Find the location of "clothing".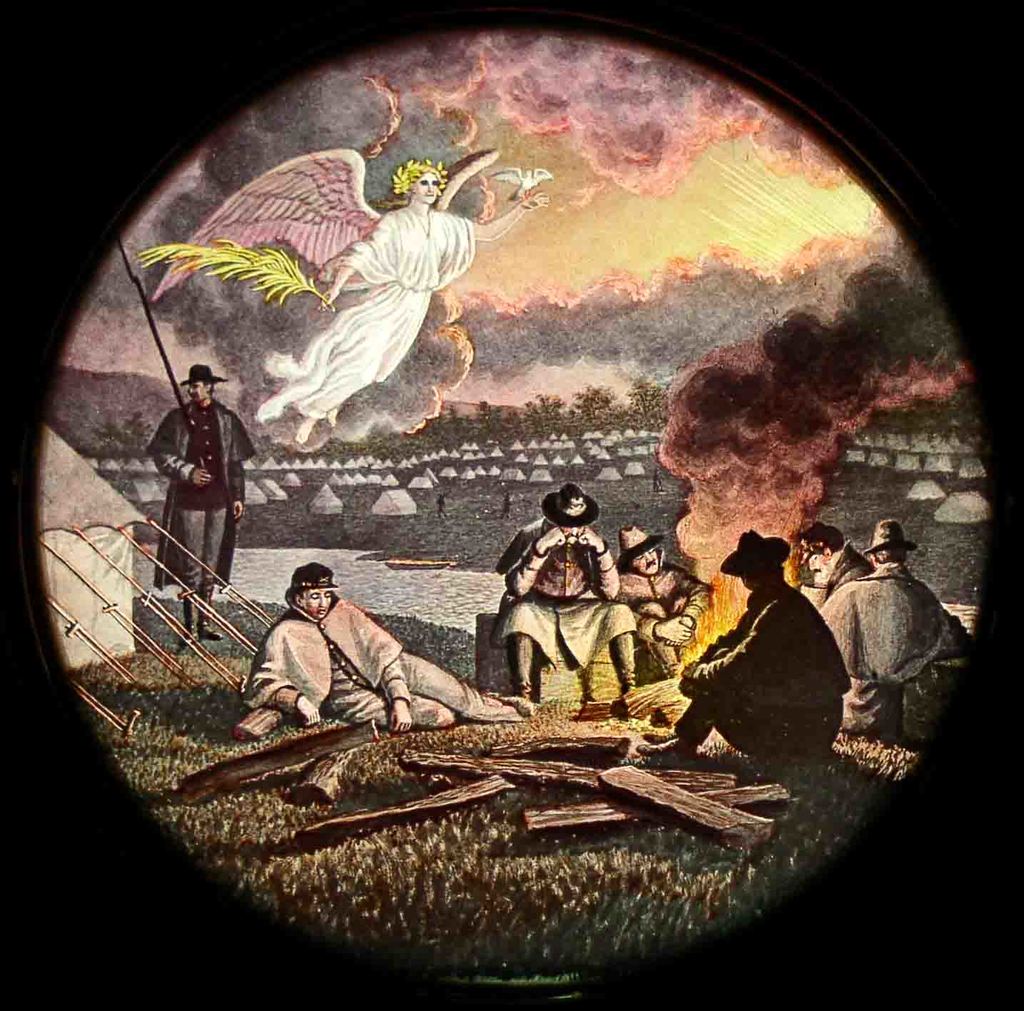
Location: [x1=145, y1=399, x2=254, y2=595].
